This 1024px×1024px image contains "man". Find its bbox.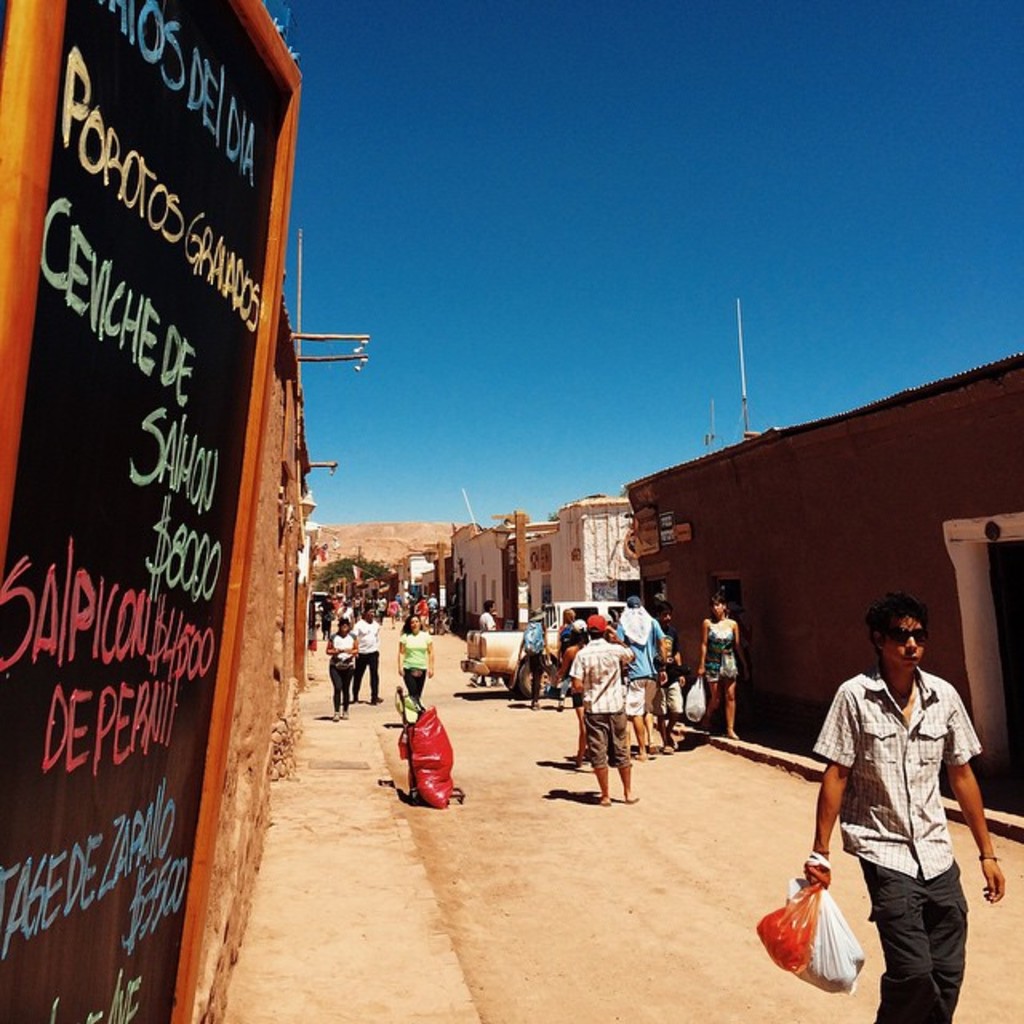
l=344, t=592, r=381, b=712.
